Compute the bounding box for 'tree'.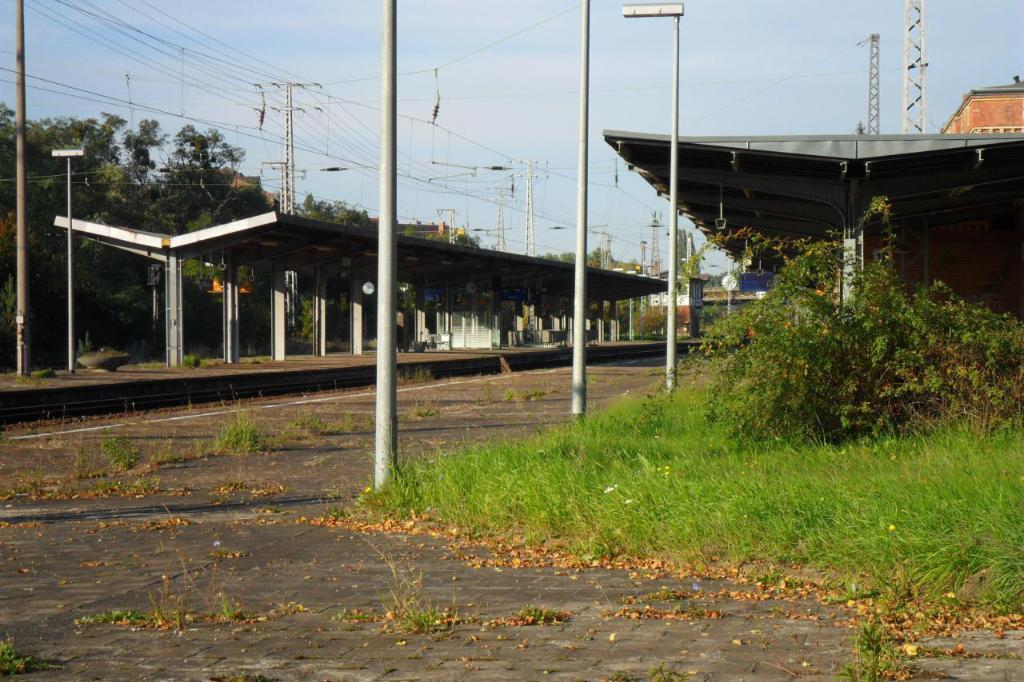
[0,121,252,353].
